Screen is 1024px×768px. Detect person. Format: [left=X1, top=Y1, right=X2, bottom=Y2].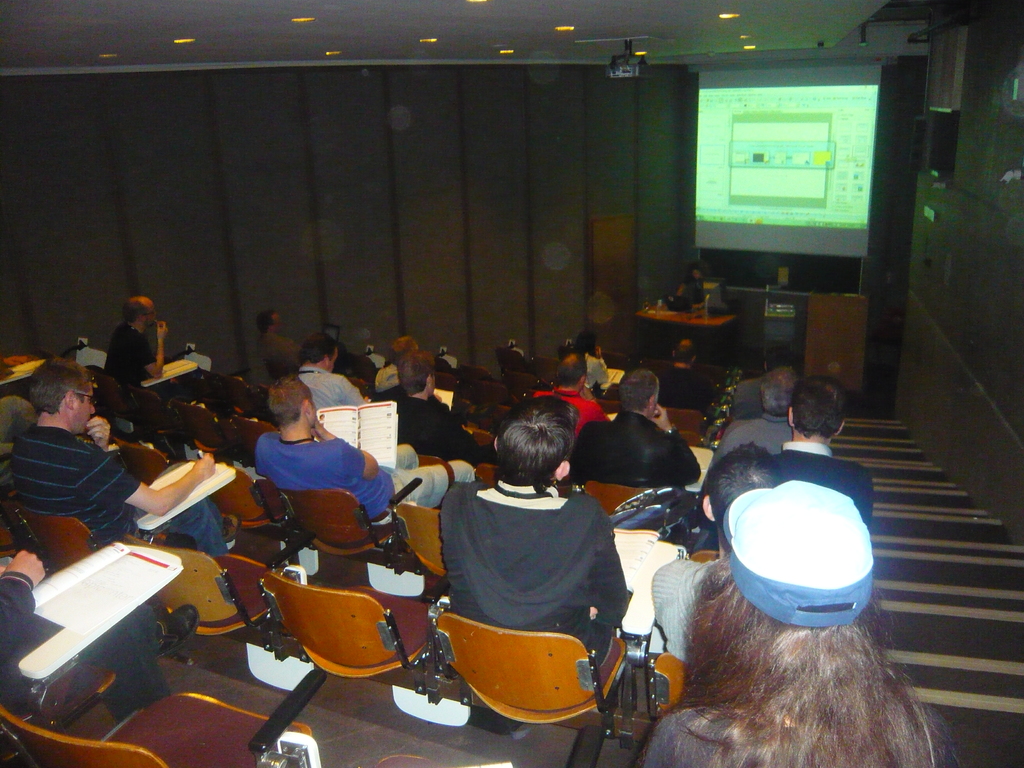
[left=359, top=333, right=420, bottom=401].
